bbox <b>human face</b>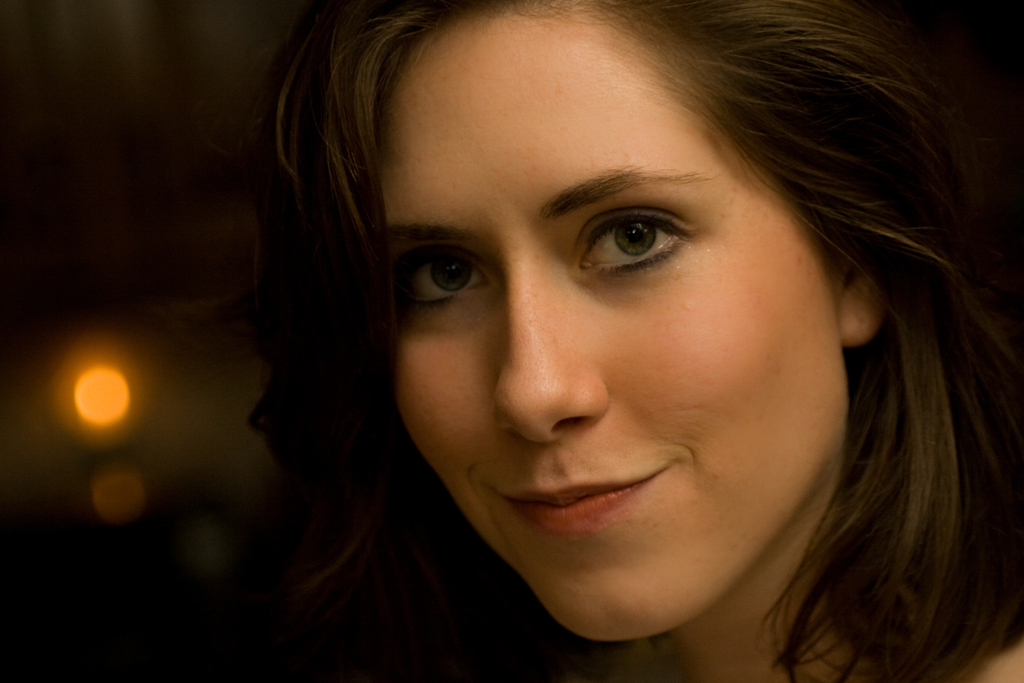
{"x1": 390, "y1": 0, "x2": 844, "y2": 641}
